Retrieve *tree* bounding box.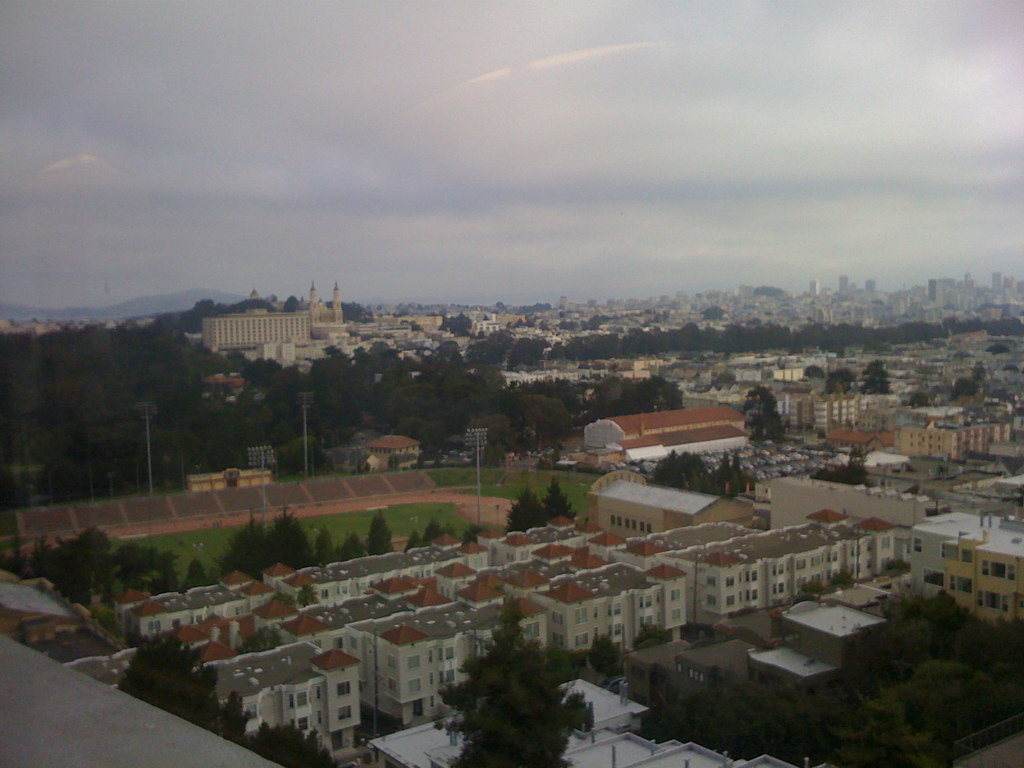
Bounding box: select_region(362, 511, 392, 557).
